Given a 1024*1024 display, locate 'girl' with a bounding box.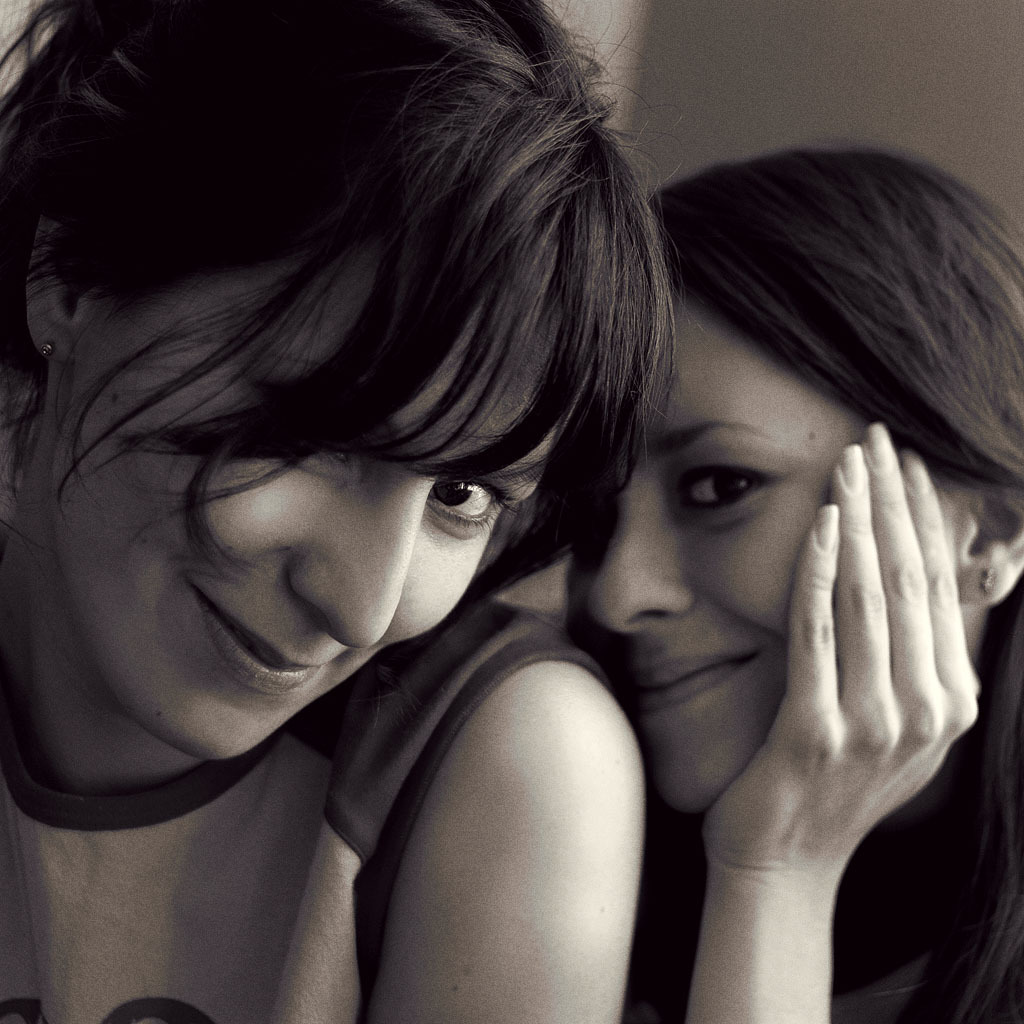
Located: select_region(570, 148, 1023, 1023).
